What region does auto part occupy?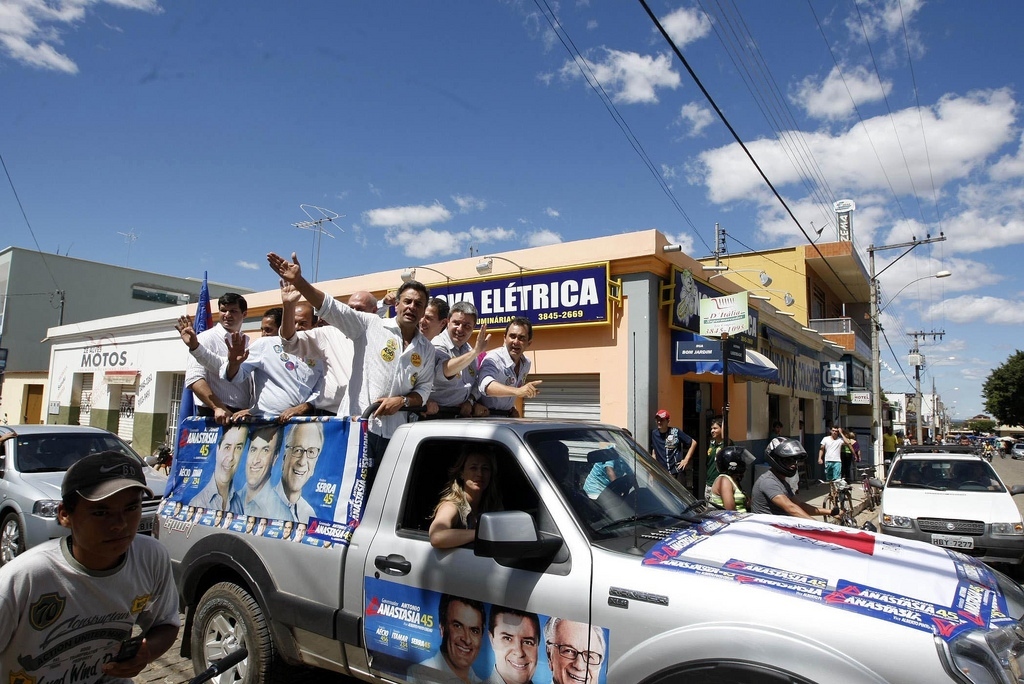
635 660 809 683.
